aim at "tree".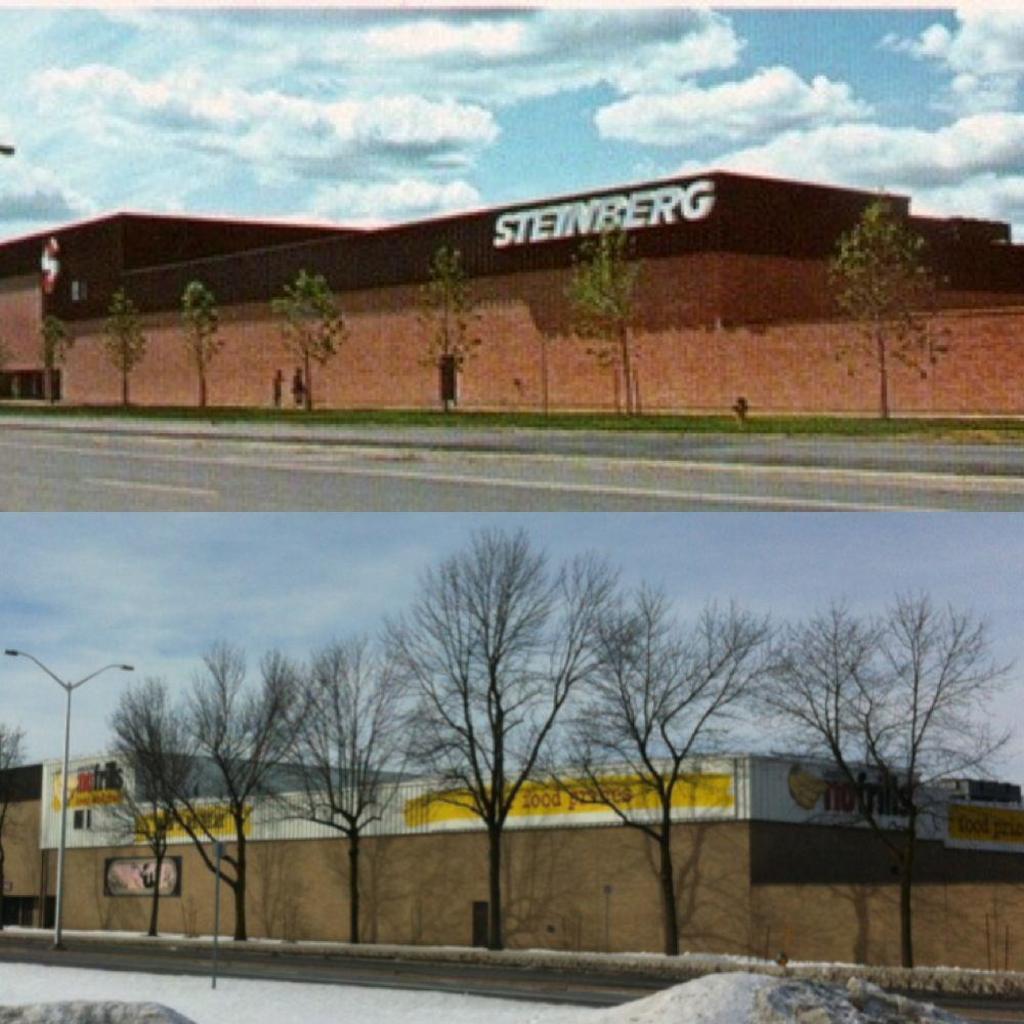
Aimed at bbox=[182, 282, 222, 415].
